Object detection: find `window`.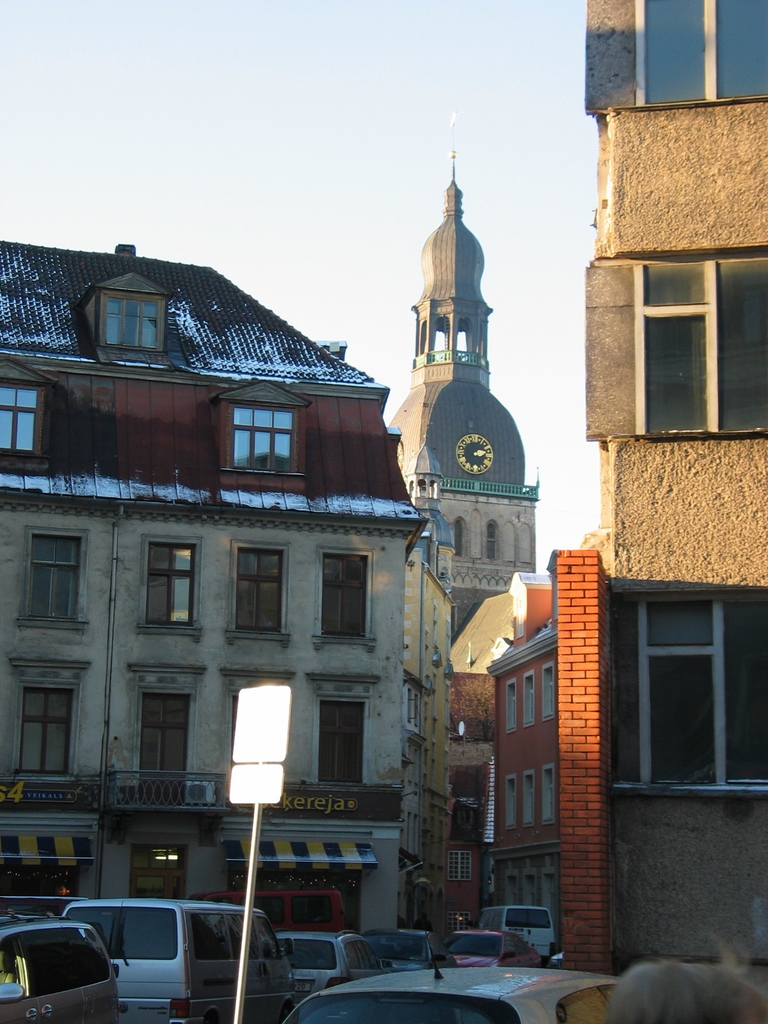
(left=447, top=848, right=467, bottom=884).
